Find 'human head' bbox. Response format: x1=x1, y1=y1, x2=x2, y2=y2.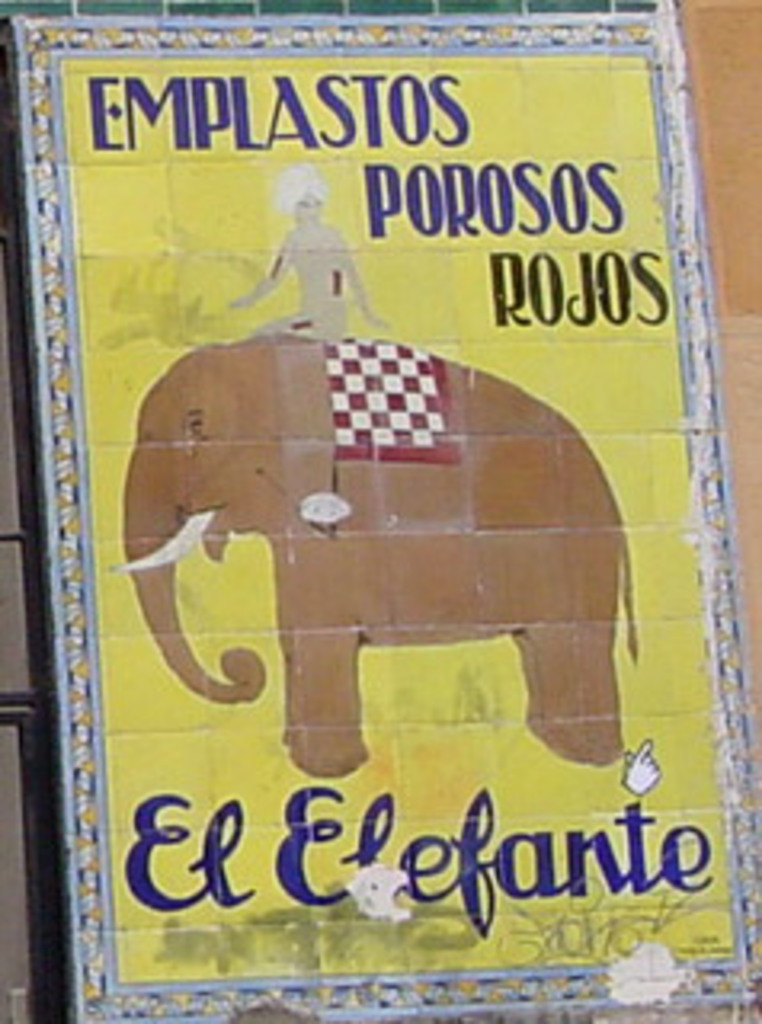
x1=106, y1=320, x2=608, y2=746.
